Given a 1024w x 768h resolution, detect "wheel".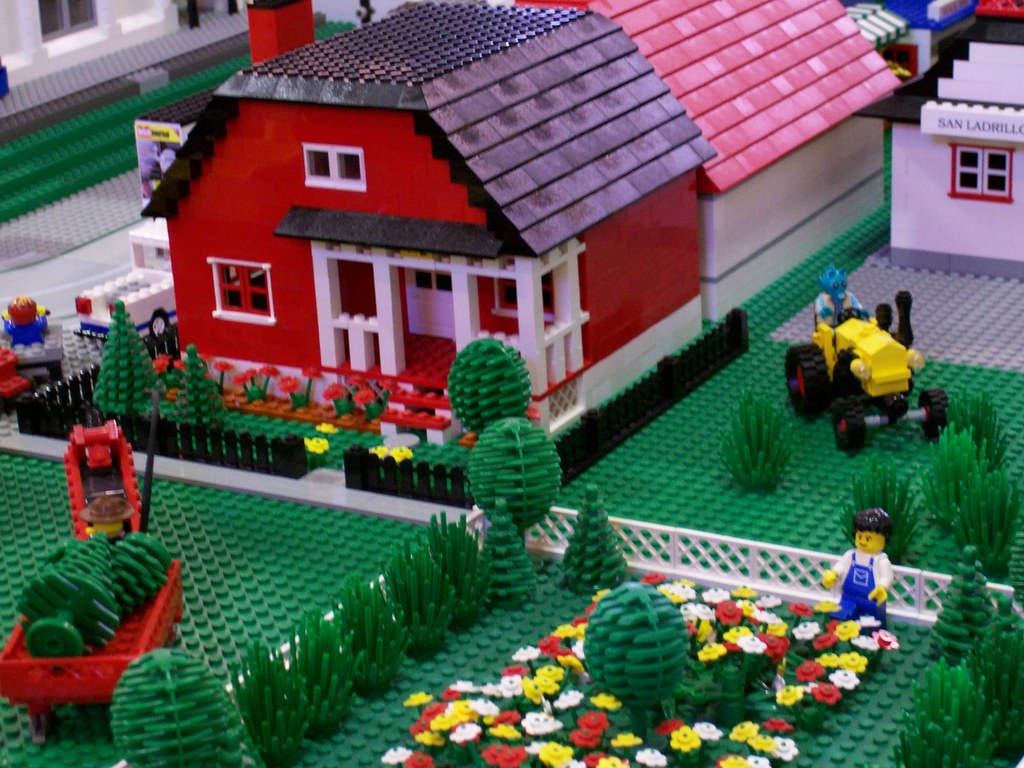
locate(922, 392, 955, 438).
